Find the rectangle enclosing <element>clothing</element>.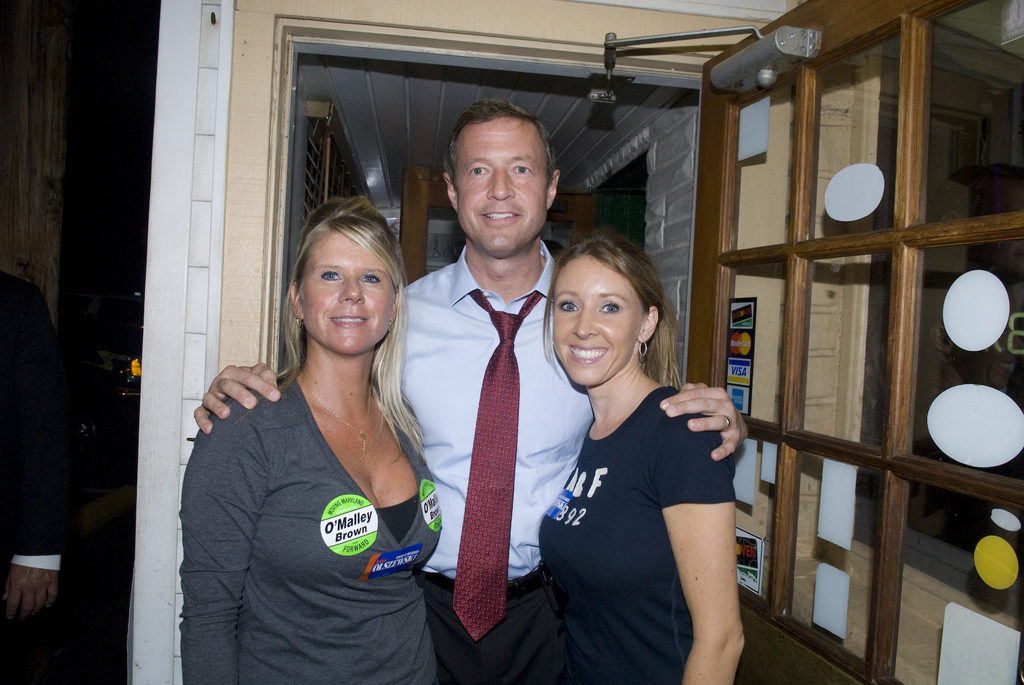
bbox=[0, 270, 72, 683].
